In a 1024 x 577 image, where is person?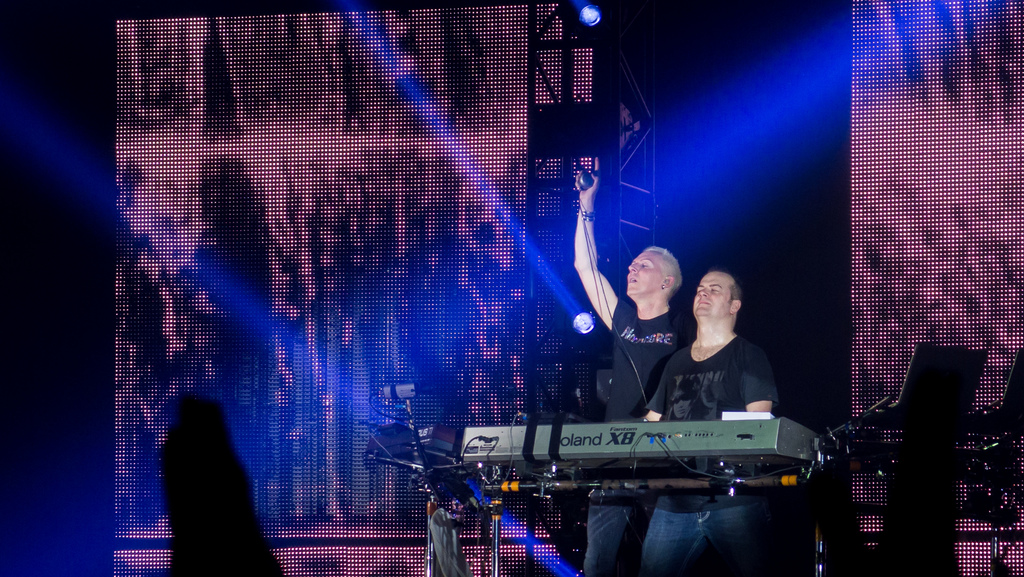
{"left": 648, "top": 270, "right": 779, "bottom": 576}.
